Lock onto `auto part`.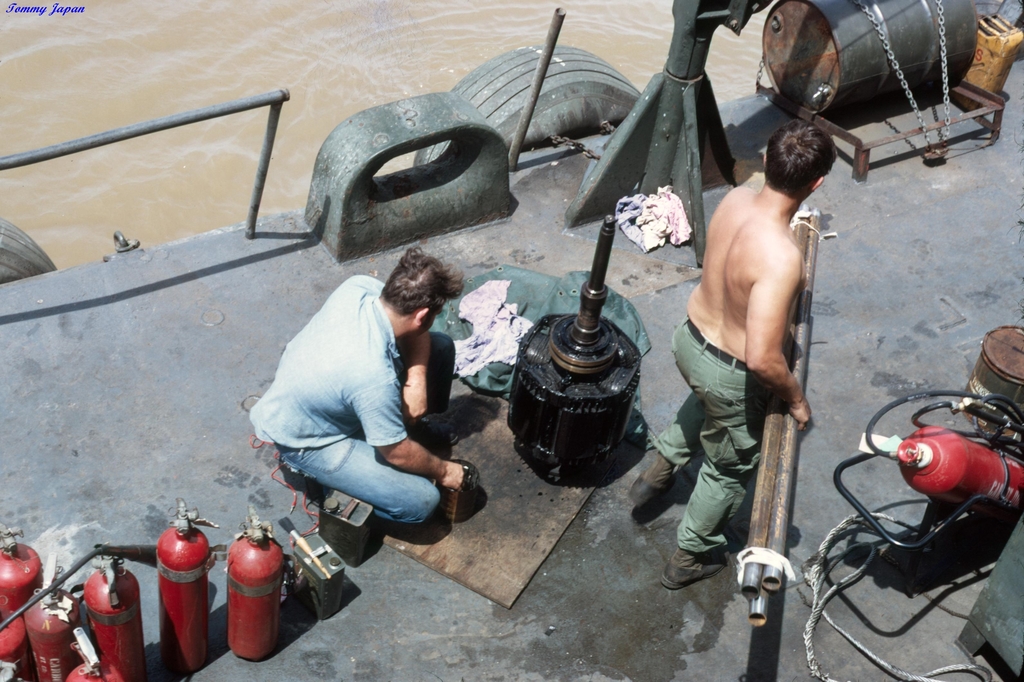
Locked: [x1=498, y1=208, x2=644, y2=491].
